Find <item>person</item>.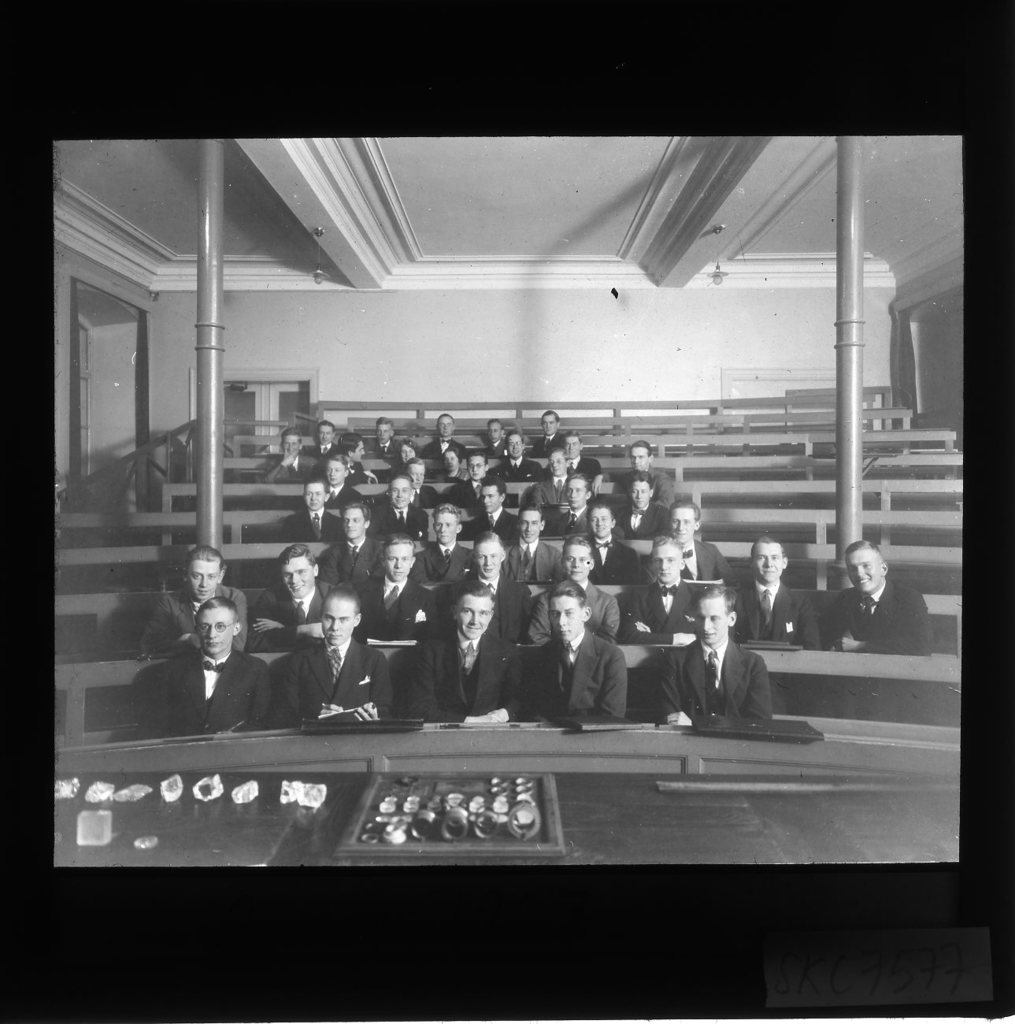
307 453 365 504.
